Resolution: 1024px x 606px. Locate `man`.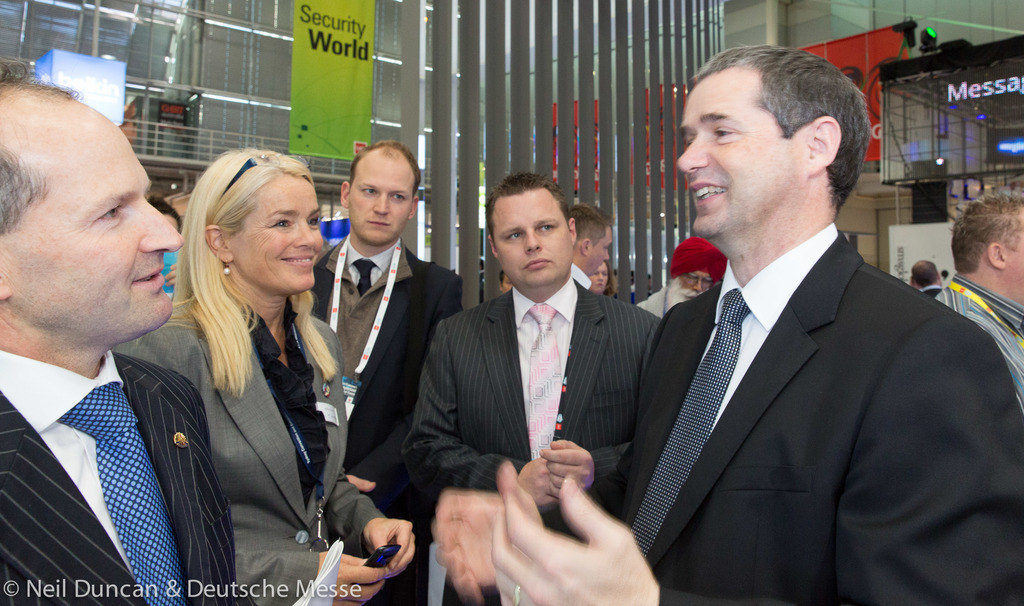
detection(282, 142, 470, 602).
